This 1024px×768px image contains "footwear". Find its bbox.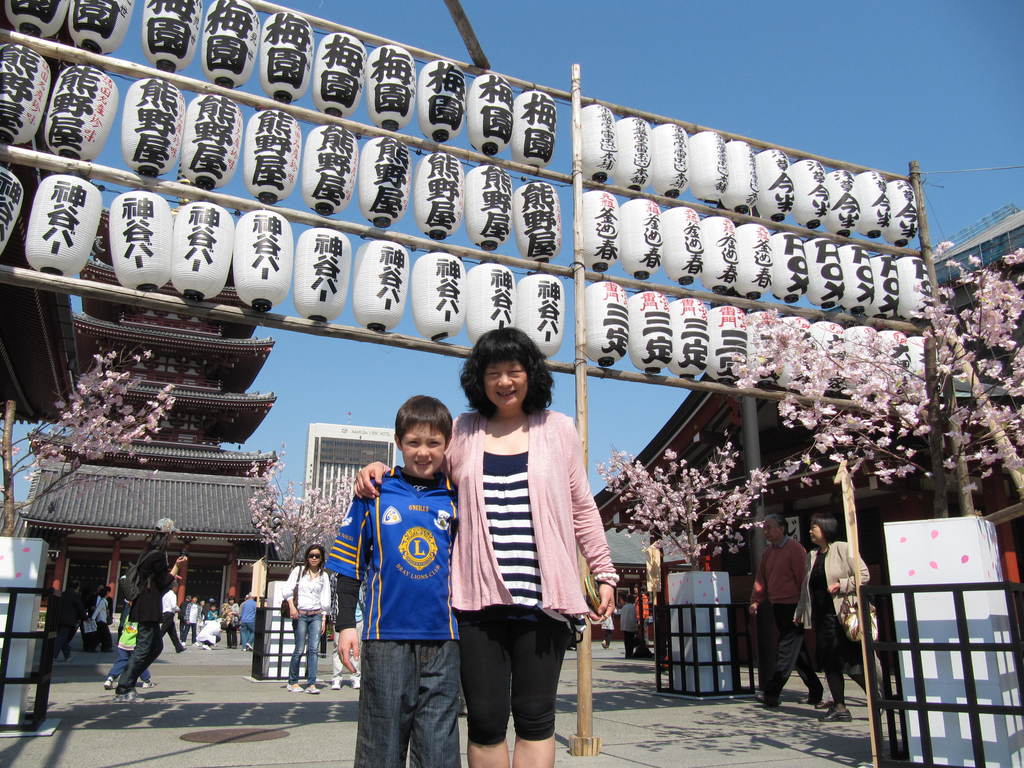
<bbox>754, 691, 778, 707</bbox>.
